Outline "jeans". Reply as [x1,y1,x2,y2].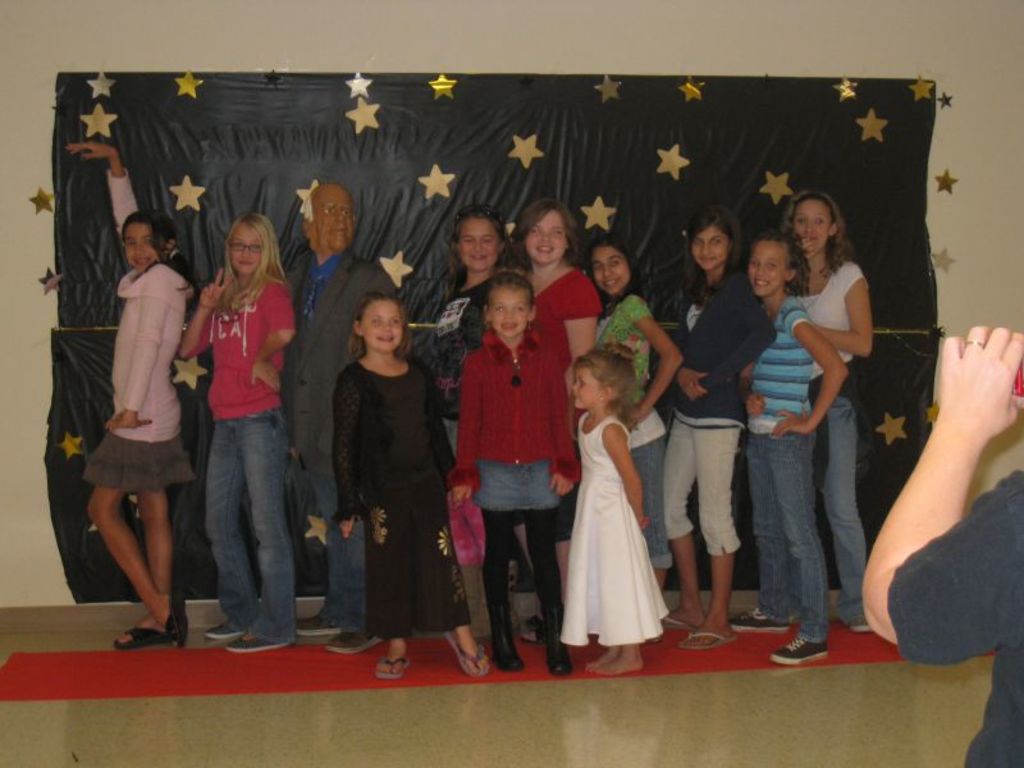
[204,411,293,645].
